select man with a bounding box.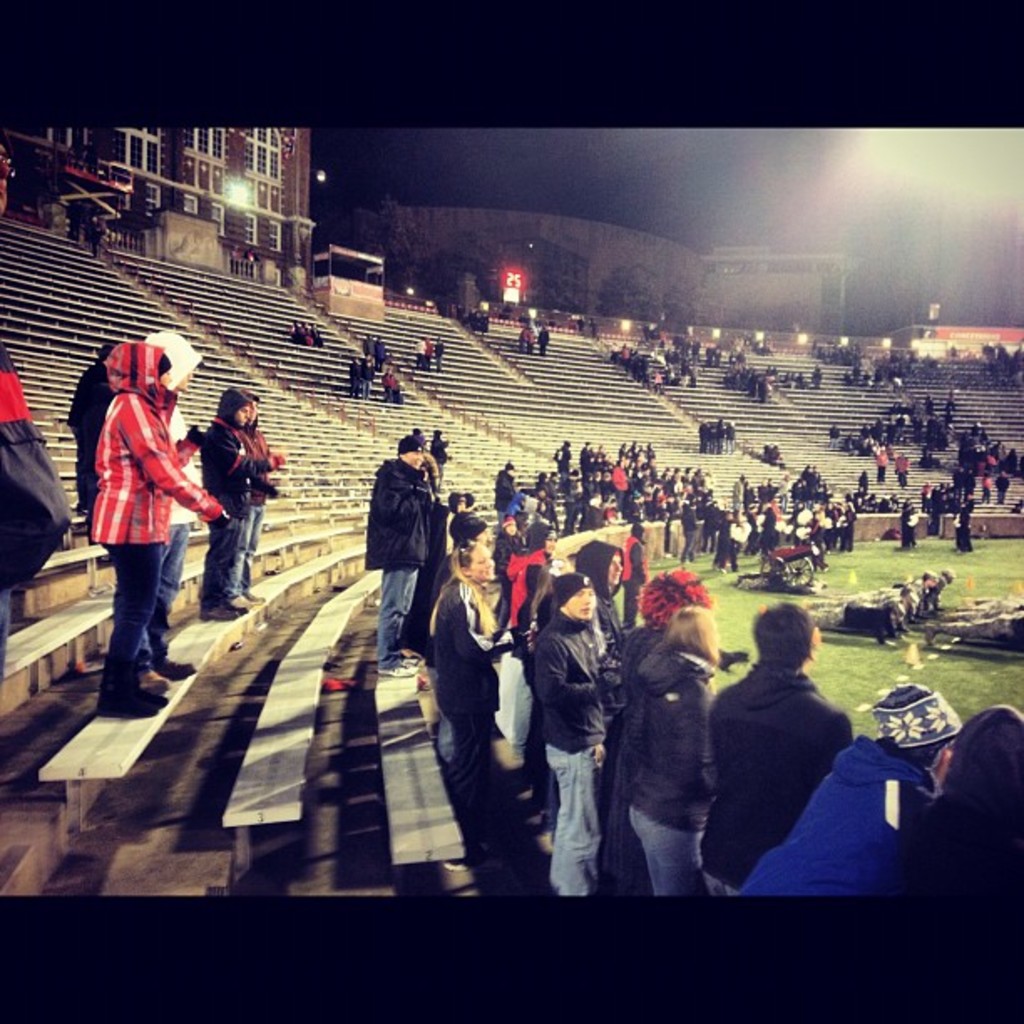
[368, 432, 442, 673].
